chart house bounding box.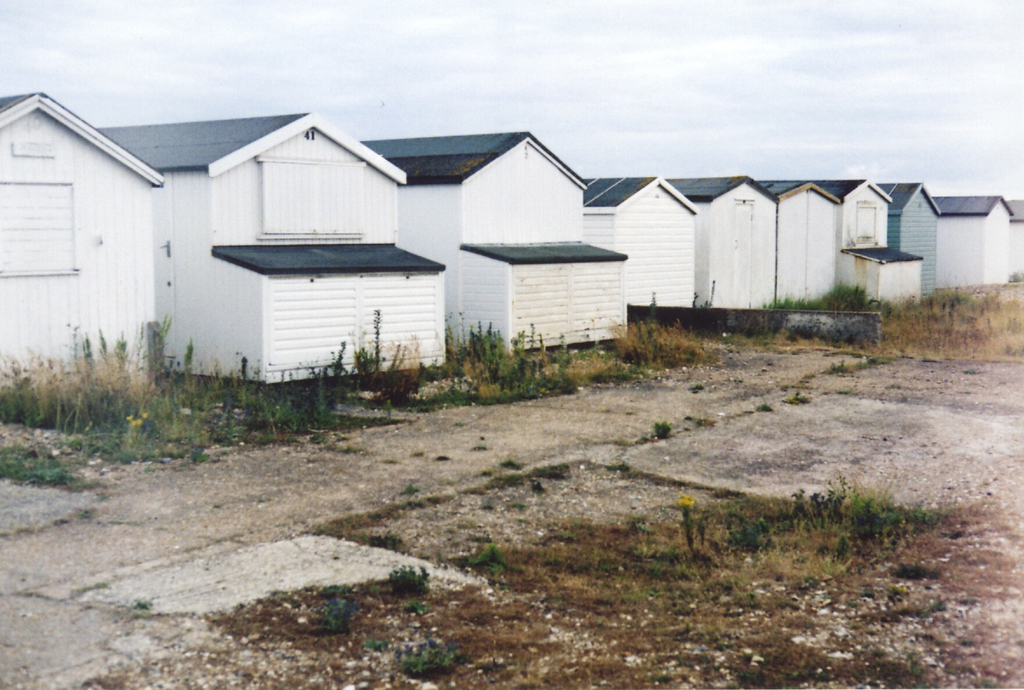
Charted: 95:122:451:386.
